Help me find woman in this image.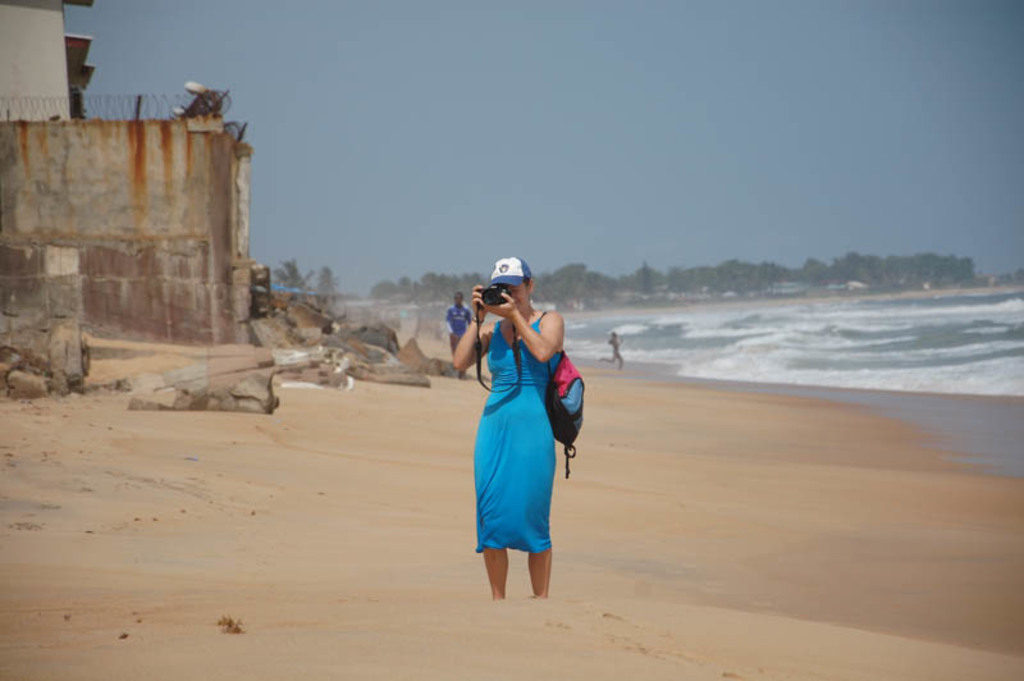
Found it: 448,256,566,600.
